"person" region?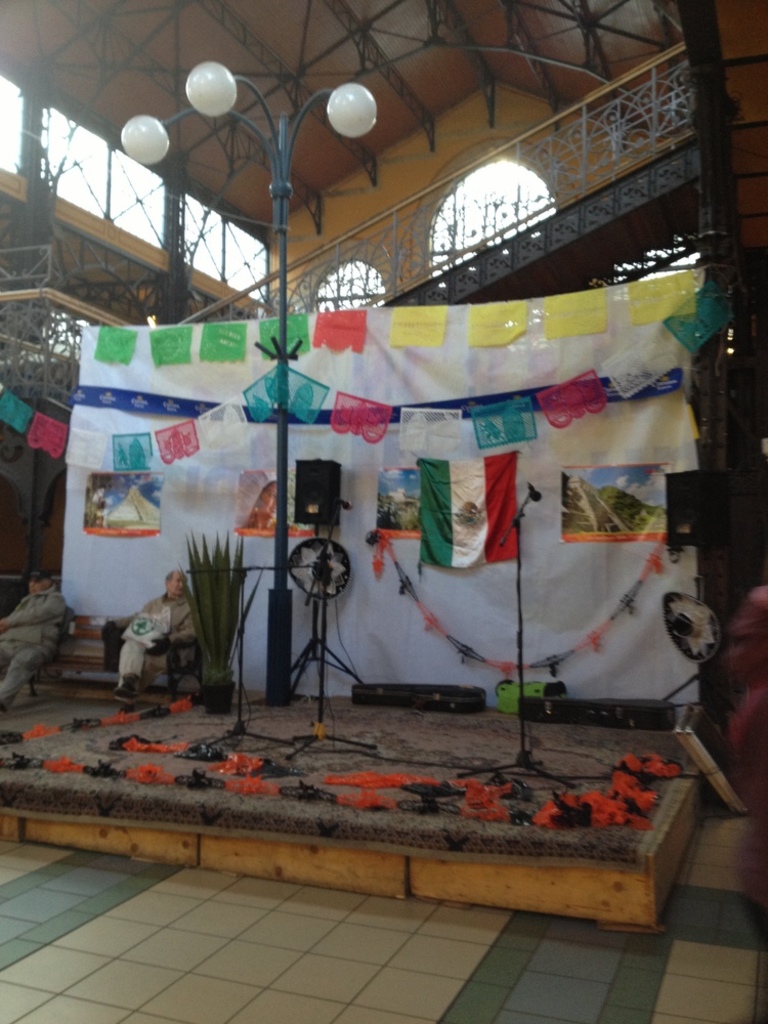
Rect(123, 558, 188, 694)
